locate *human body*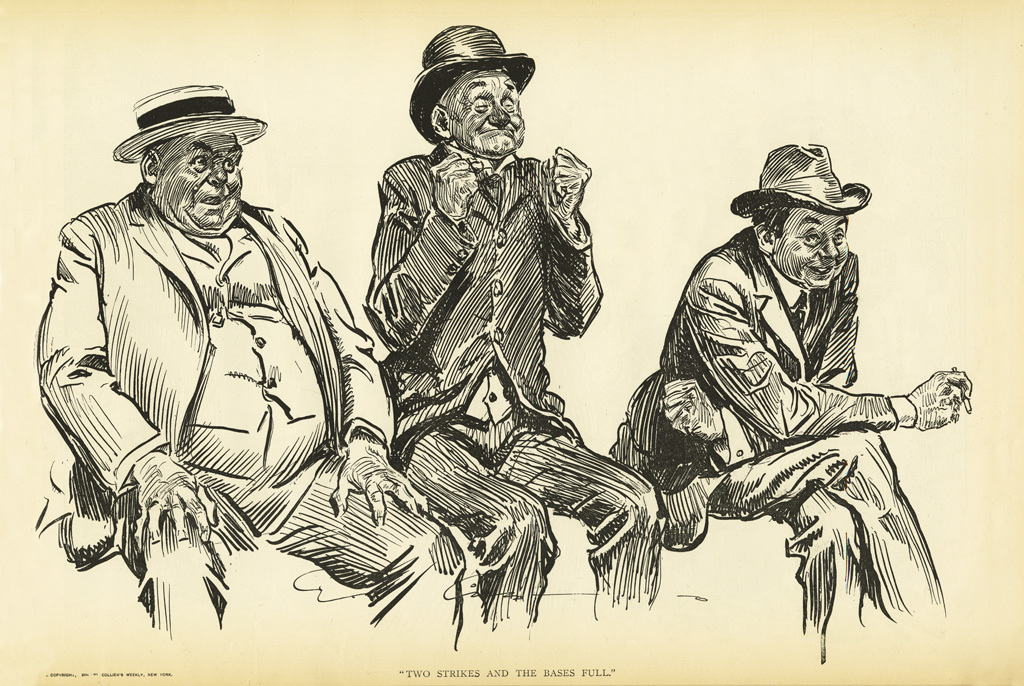
[356, 28, 670, 617]
